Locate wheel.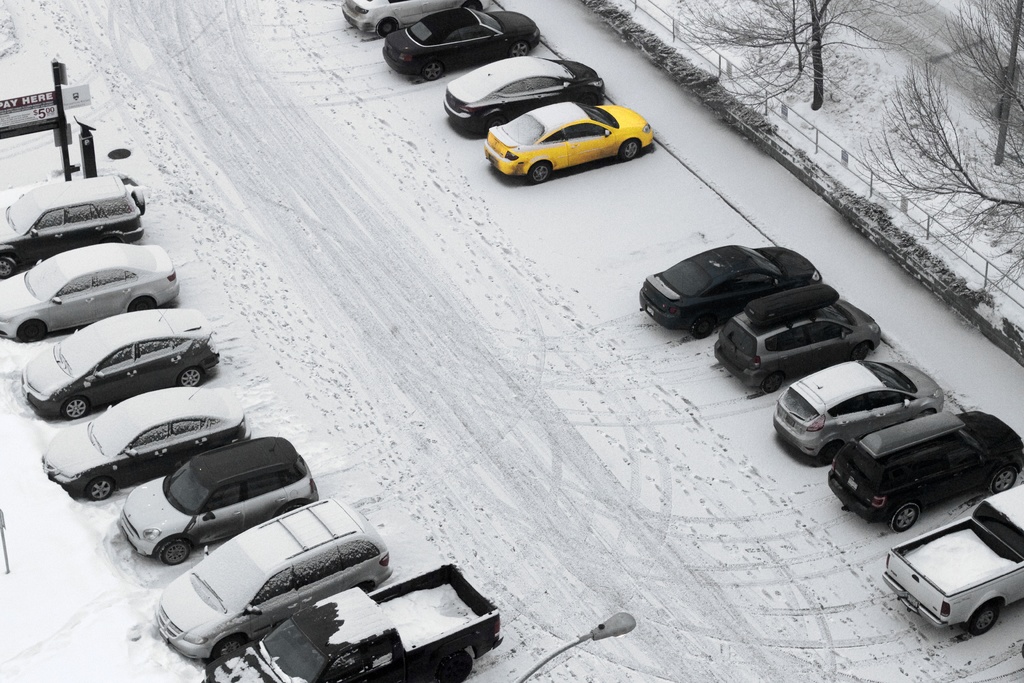
Bounding box: rect(273, 501, 309, 514).
